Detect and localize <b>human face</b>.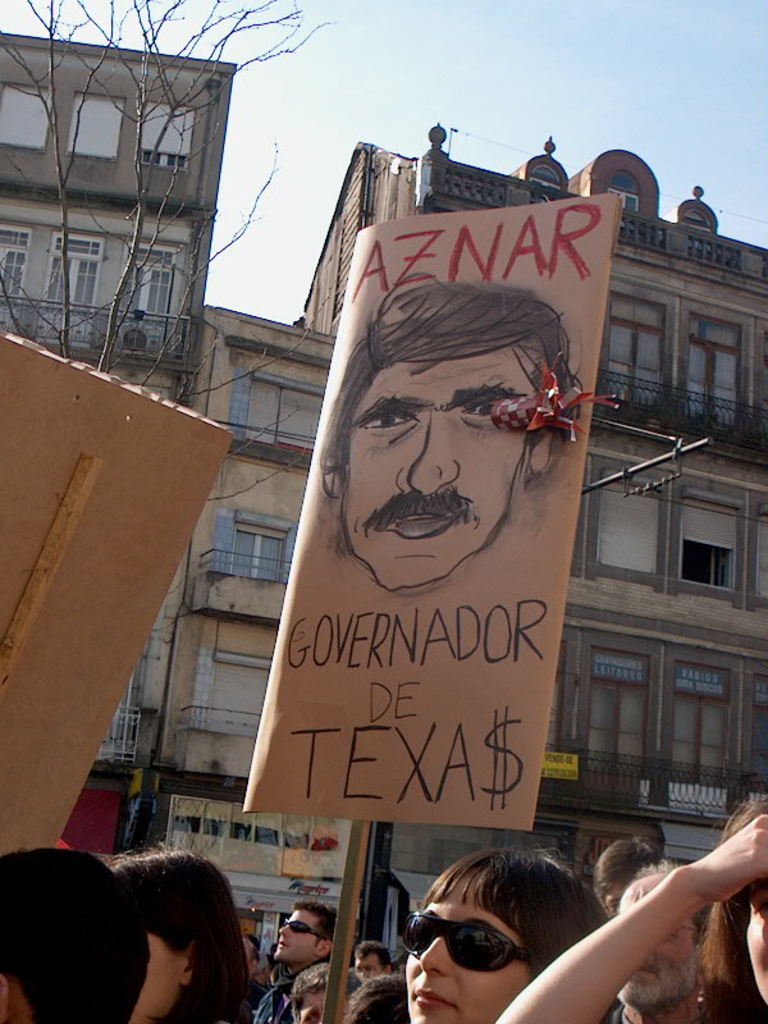
Localized at box(410, 870, 526, 1023).
